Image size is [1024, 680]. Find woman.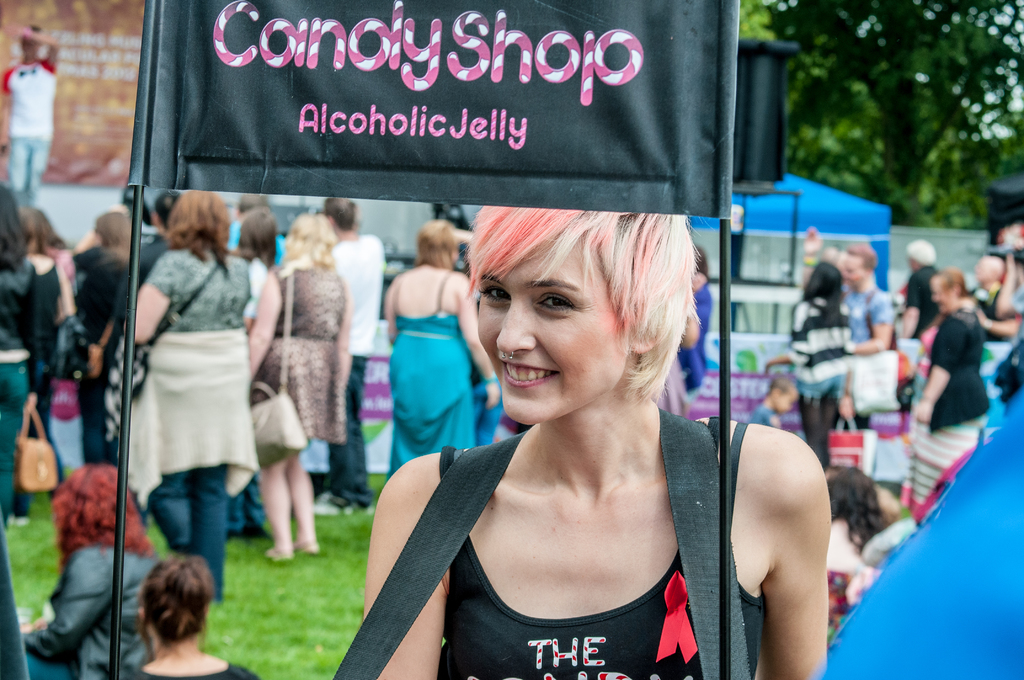
(x1=829, y1=464, x2=900, y2=563).
